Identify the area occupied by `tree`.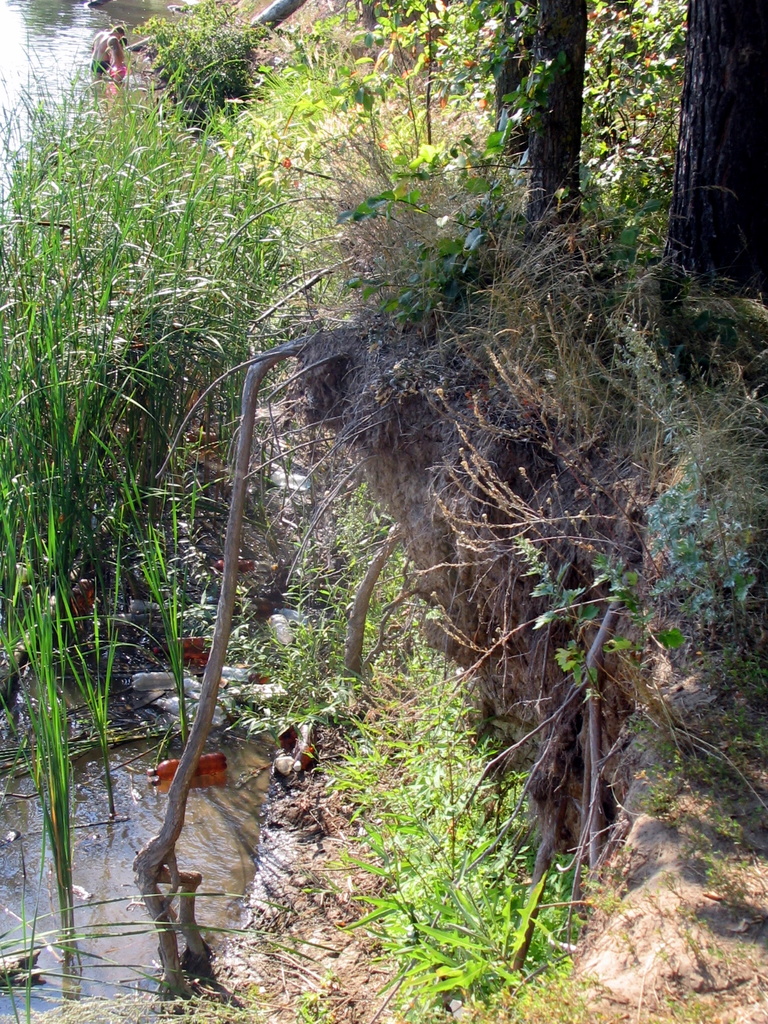
Area: detection(492, 0, 539, 161).
